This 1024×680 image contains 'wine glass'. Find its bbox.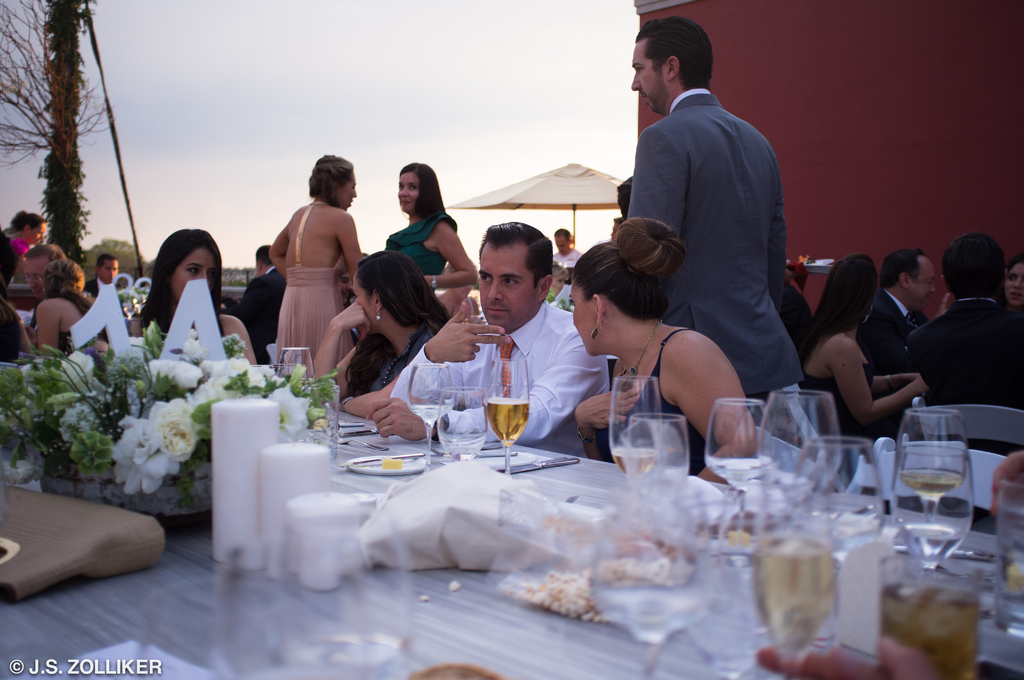
[left=897, top=404, right=964, bottom=529].
